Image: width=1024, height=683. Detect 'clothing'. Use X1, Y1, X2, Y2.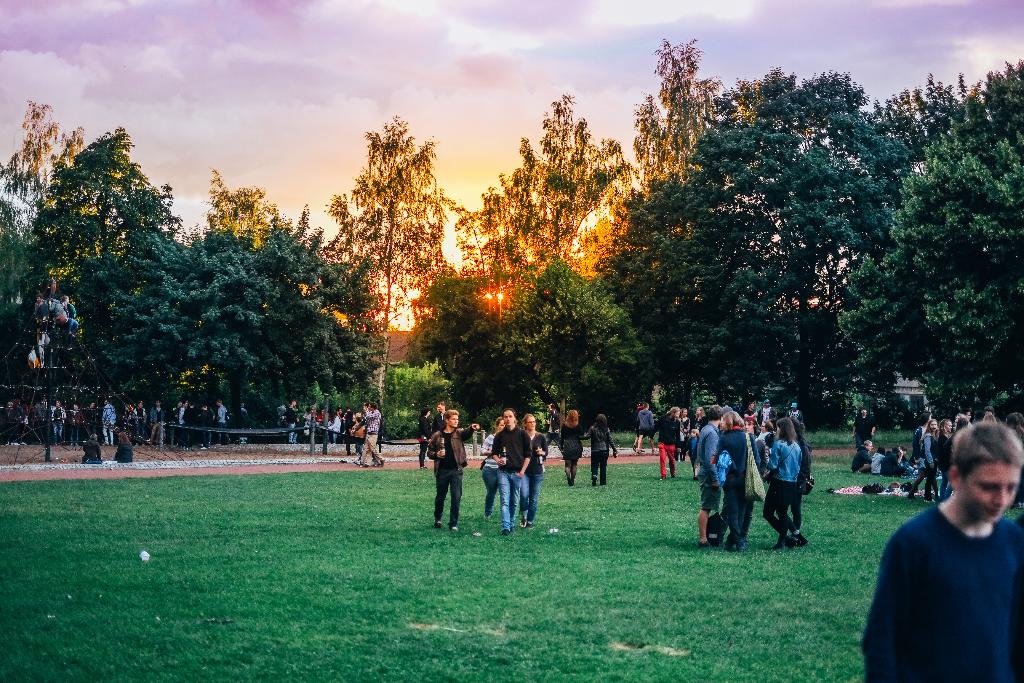
435, 411, 447, 429.
